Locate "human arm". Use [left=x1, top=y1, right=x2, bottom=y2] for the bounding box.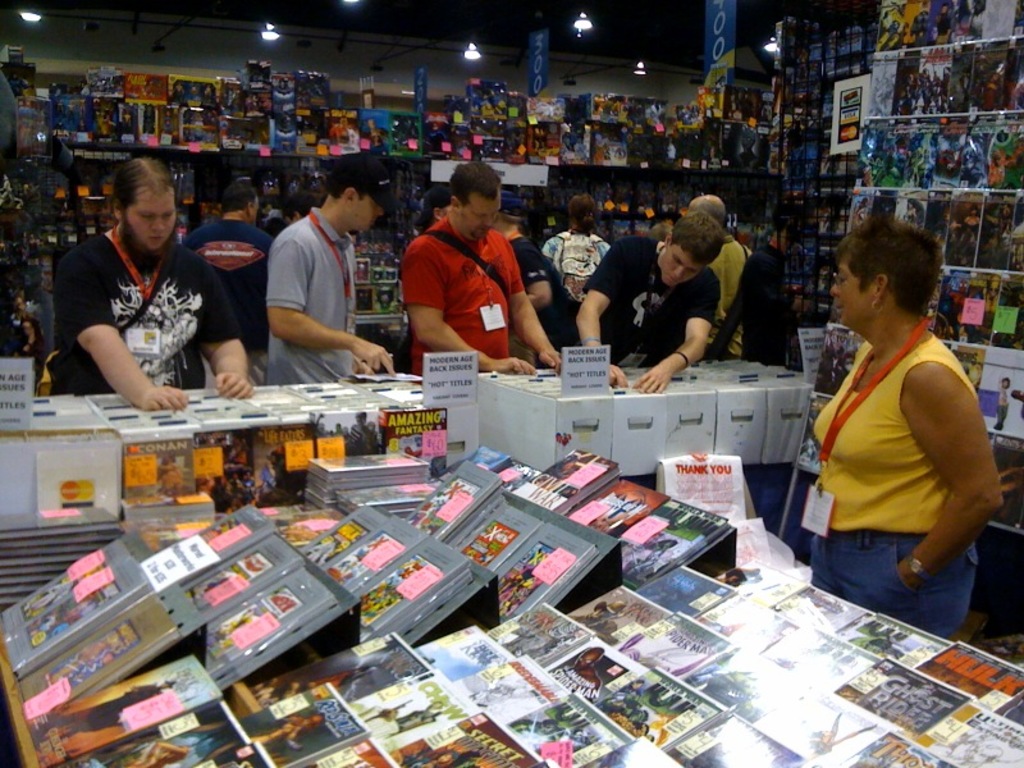
[left=403, top=242, right=534, bottom=372].
